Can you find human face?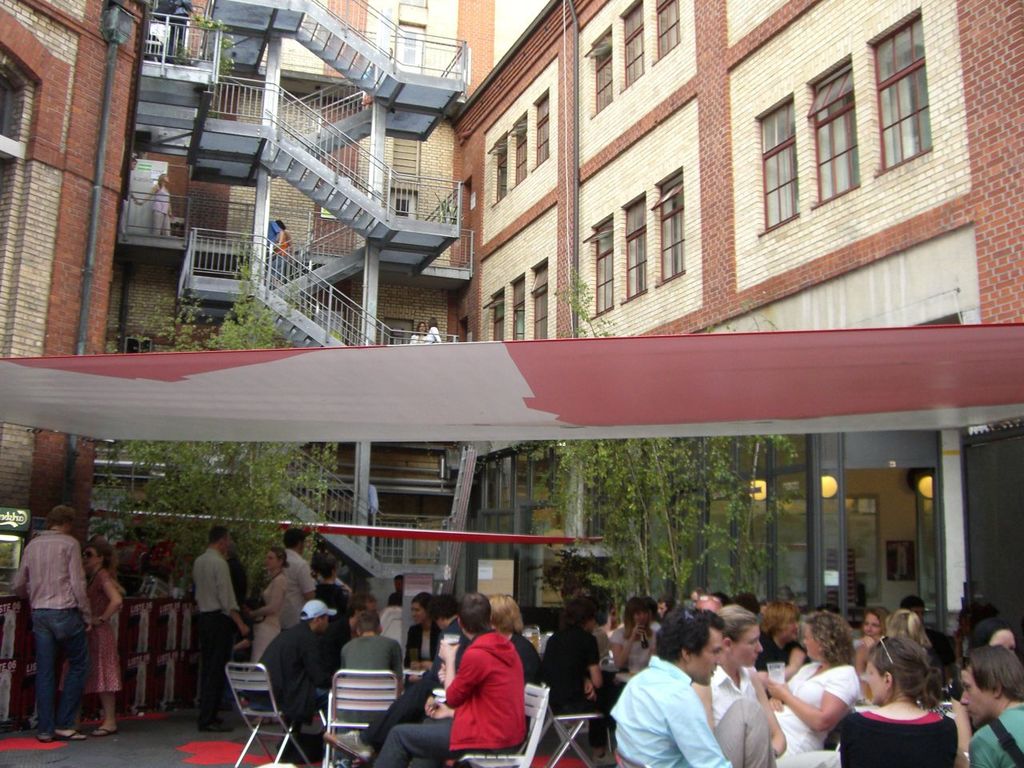
Yes, bounding box: [left=958, top=666, right=985, bottom=726].
